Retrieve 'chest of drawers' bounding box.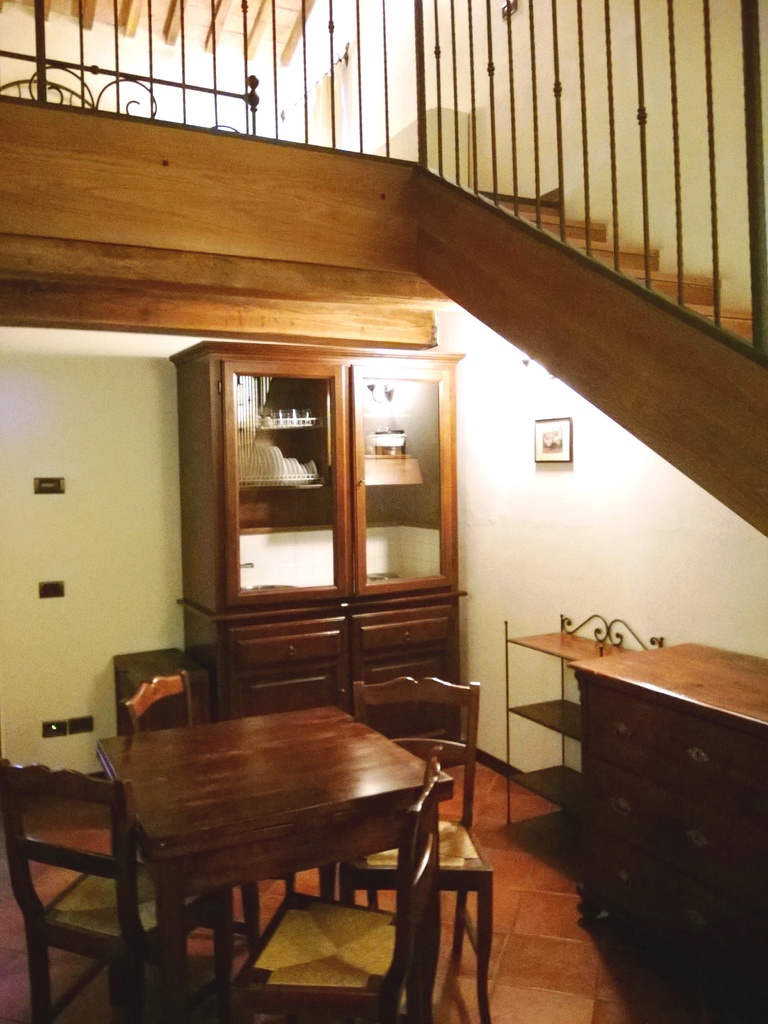
Bounding box: bbox=[176, 593, 468, 757].
